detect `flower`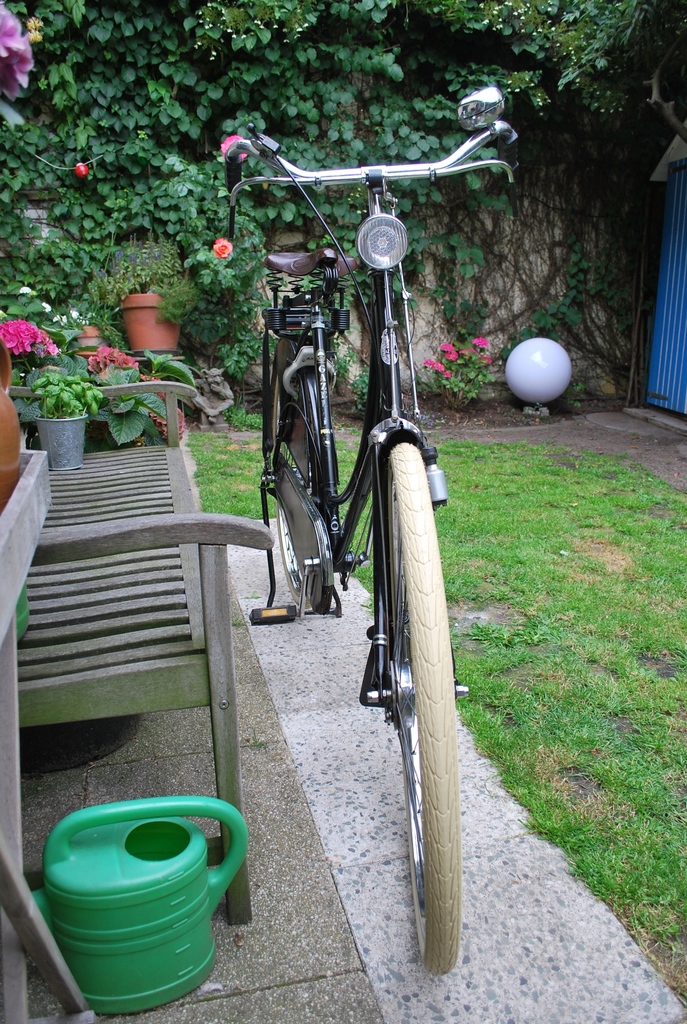
(x1=38, y1=337, x2=60, y2=360)
